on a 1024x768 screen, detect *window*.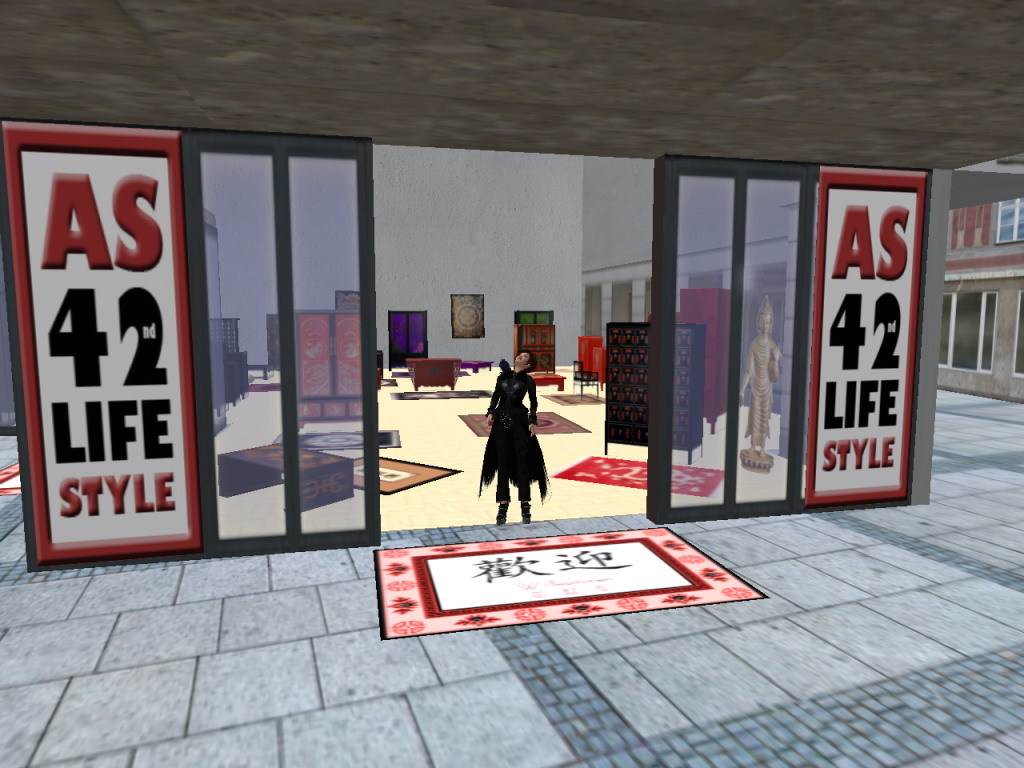
left=936, top=288, right=996, bottom=375.
